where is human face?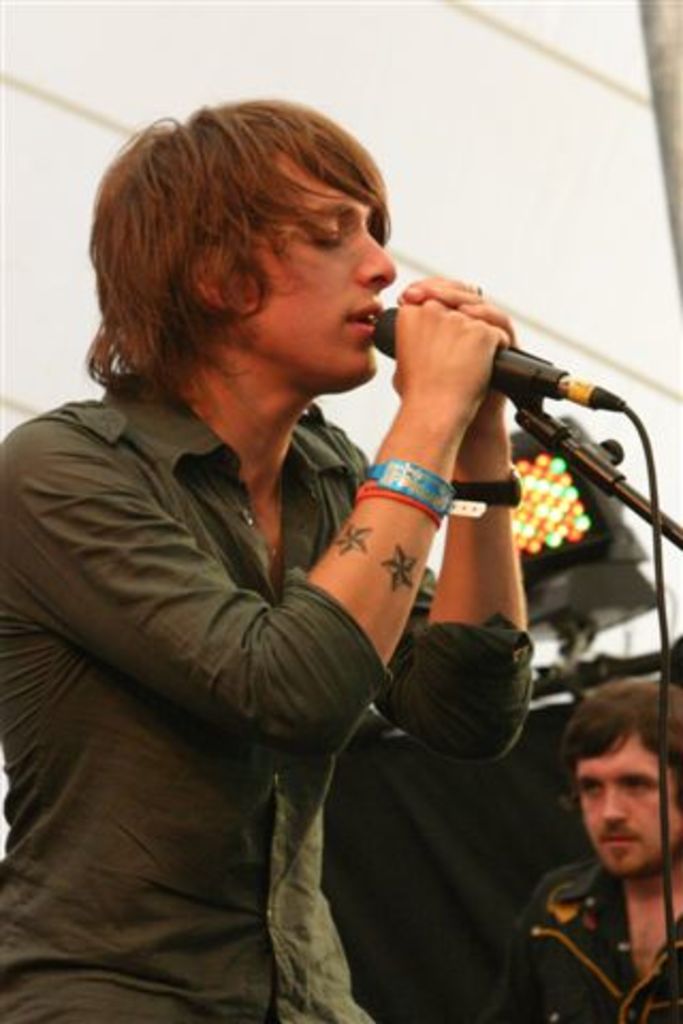
<bbox>239, 158, 397, 386</bbox>.
